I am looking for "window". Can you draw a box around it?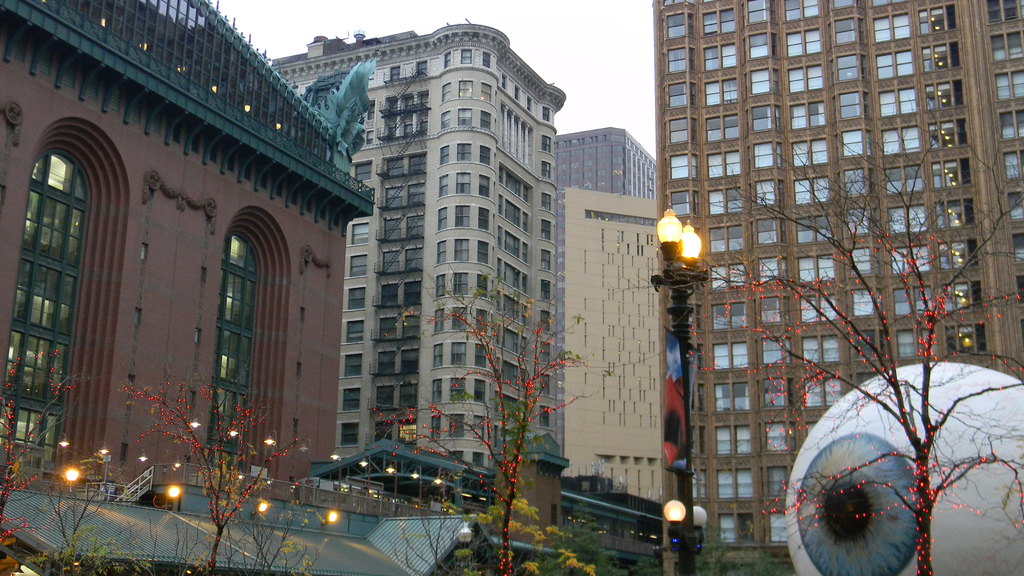
Sure, the bounding box is rect(829, 0, 854, 10).
